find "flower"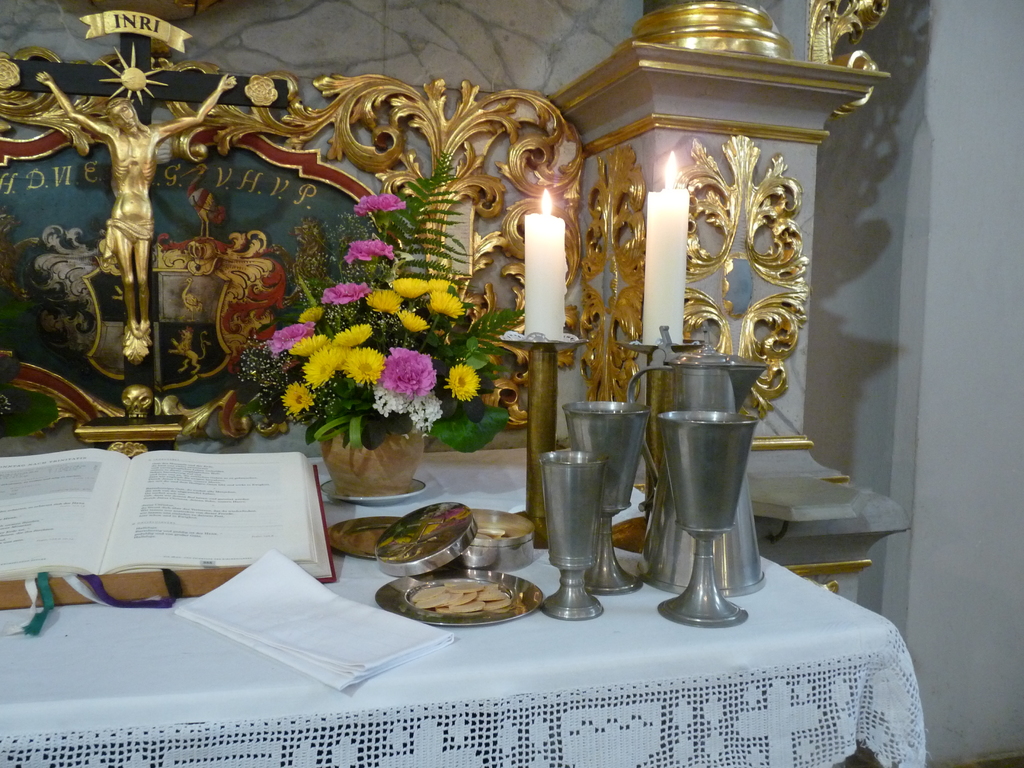
428/289/465/317
